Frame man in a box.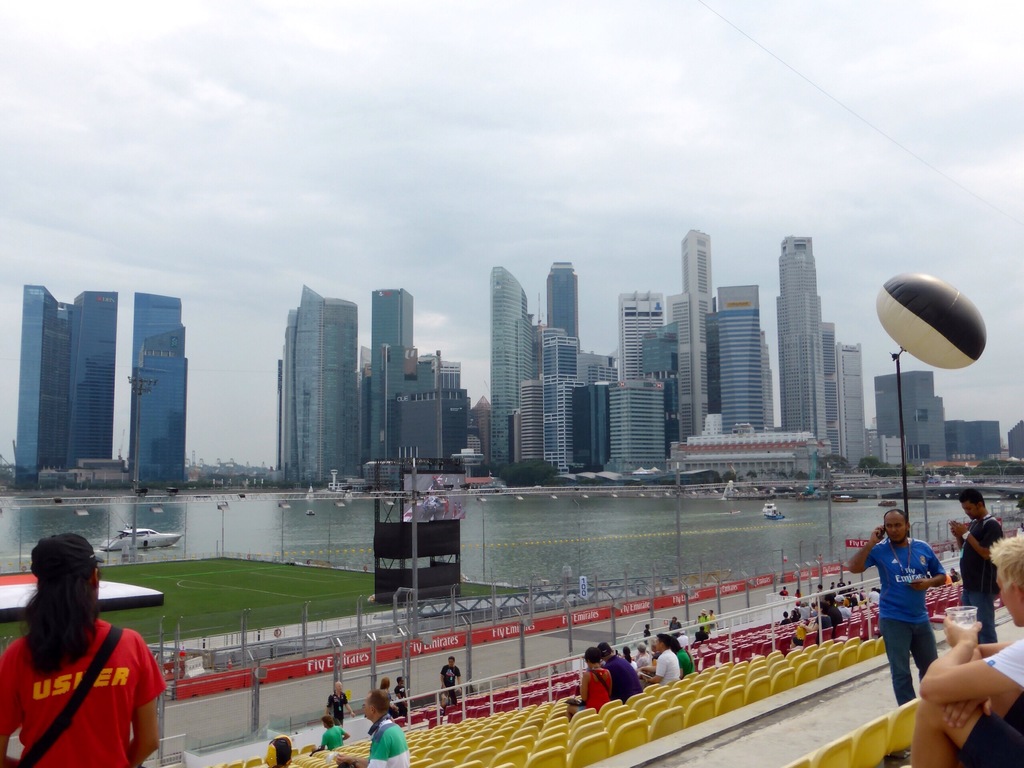
(x1=947, y1=485, x2=1008, y2=646).
